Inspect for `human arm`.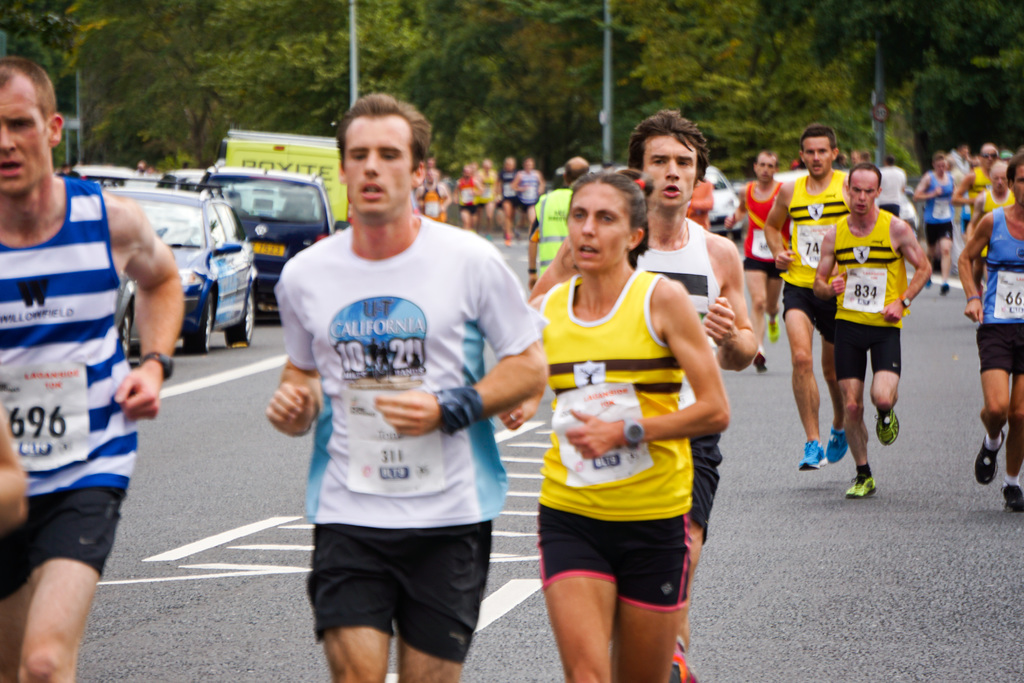
Inspection: [490,391,543,431].
